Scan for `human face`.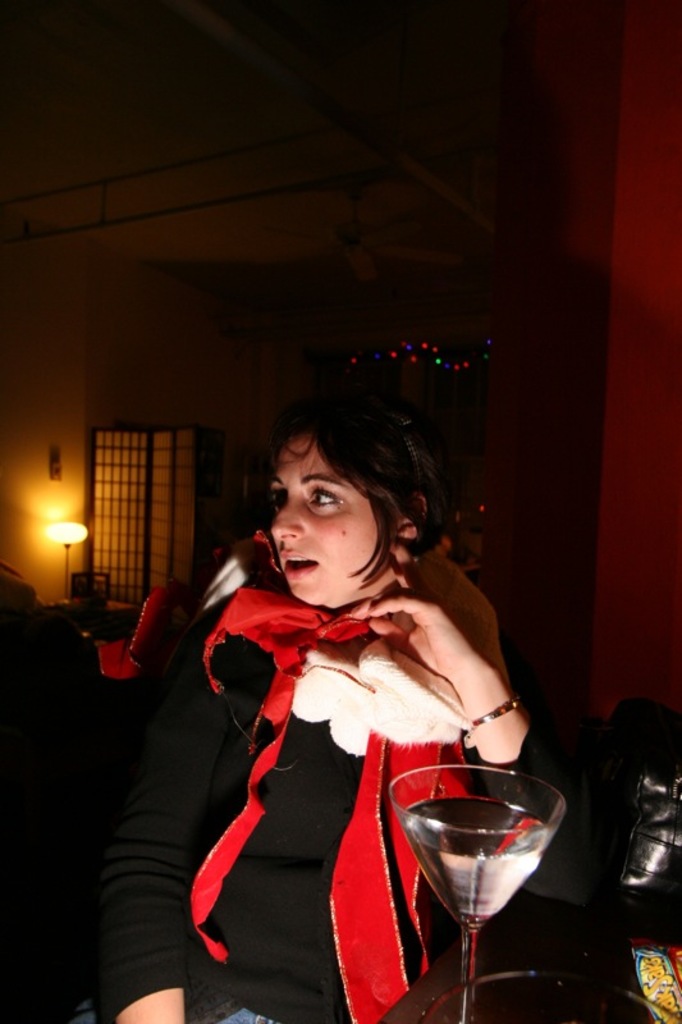
Scan result: 269, 438, 374, 605.
